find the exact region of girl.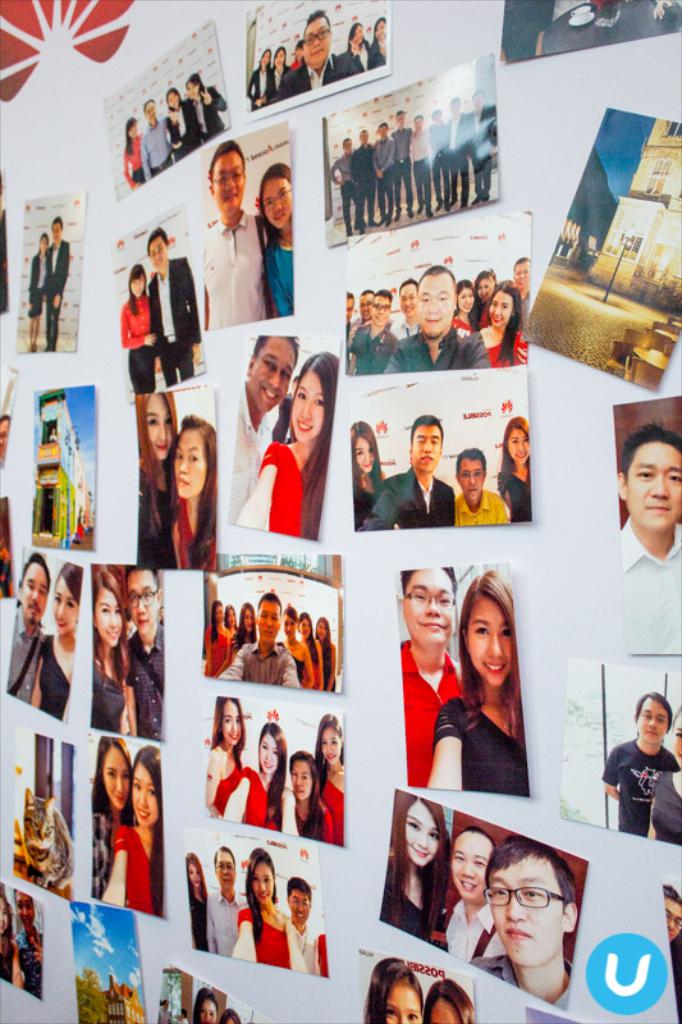
Exact region: rect(422, 978, 476, 1023).
